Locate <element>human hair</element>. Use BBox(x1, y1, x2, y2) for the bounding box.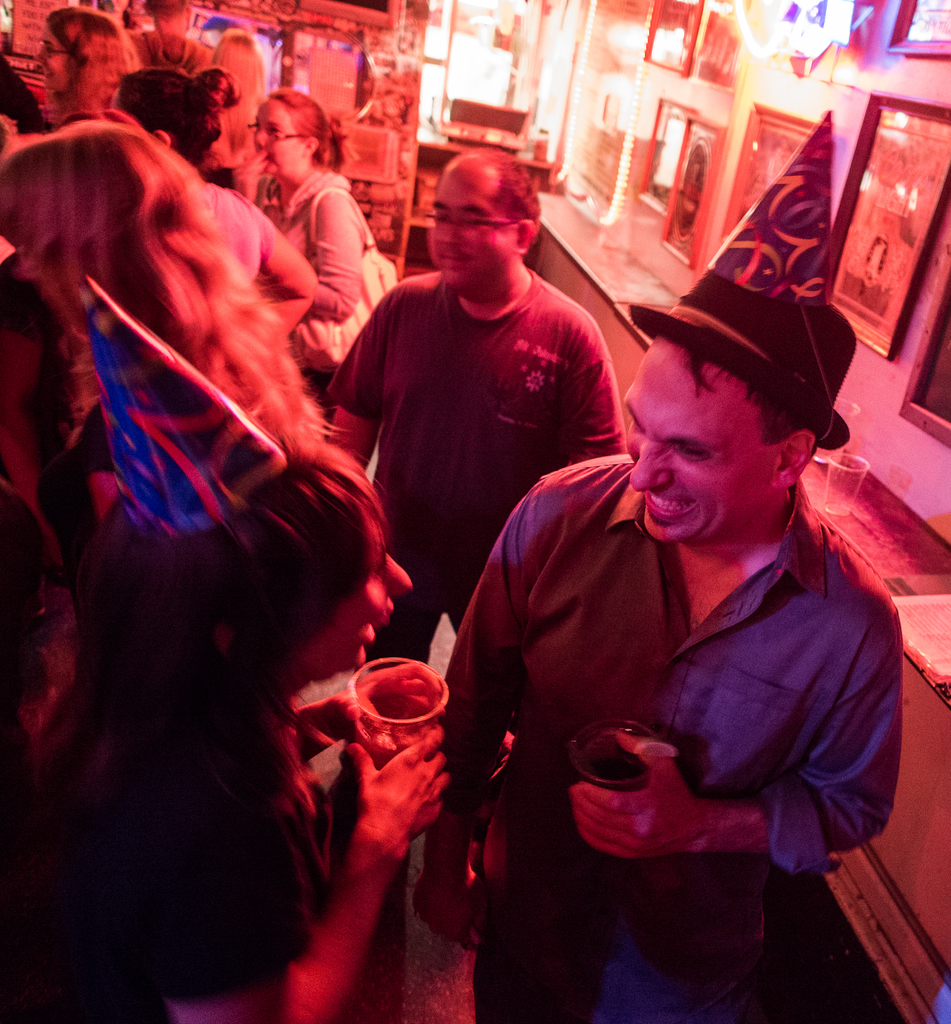
BBox(67, 433, 388, 746).
